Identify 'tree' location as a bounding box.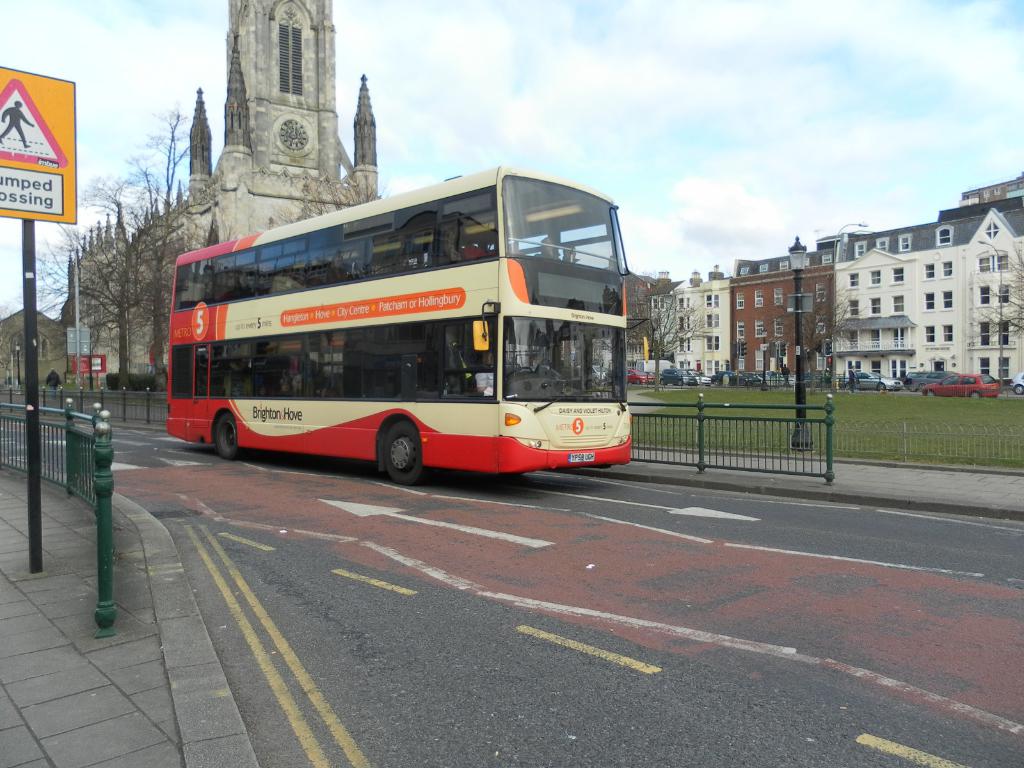
(left=959, top=243, right=1023, bottom=362).
